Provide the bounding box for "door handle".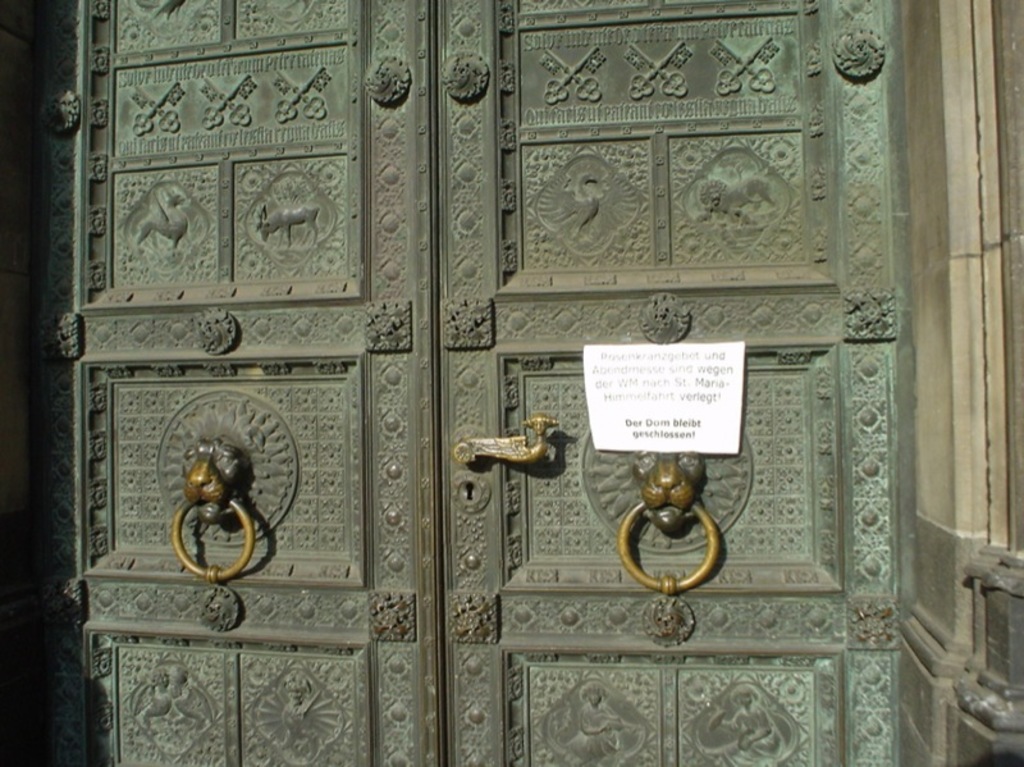
(163, 423, 260, 585).
